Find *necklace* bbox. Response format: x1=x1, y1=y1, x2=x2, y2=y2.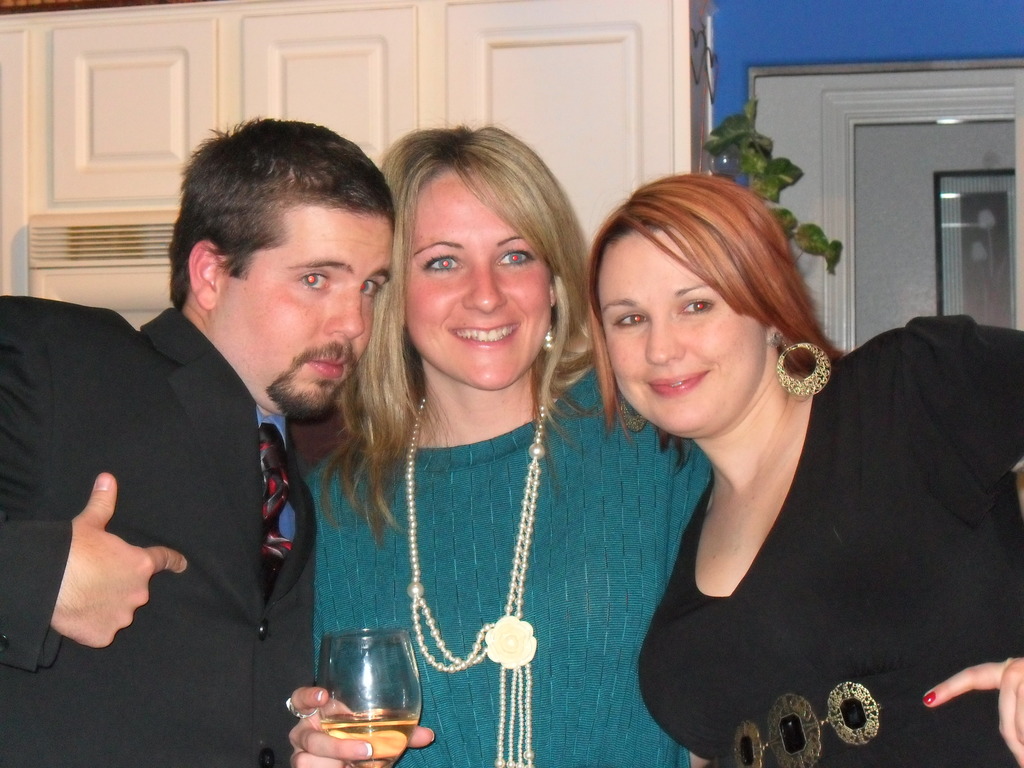
x1=403, y1=409, x2=565, y2=719.
